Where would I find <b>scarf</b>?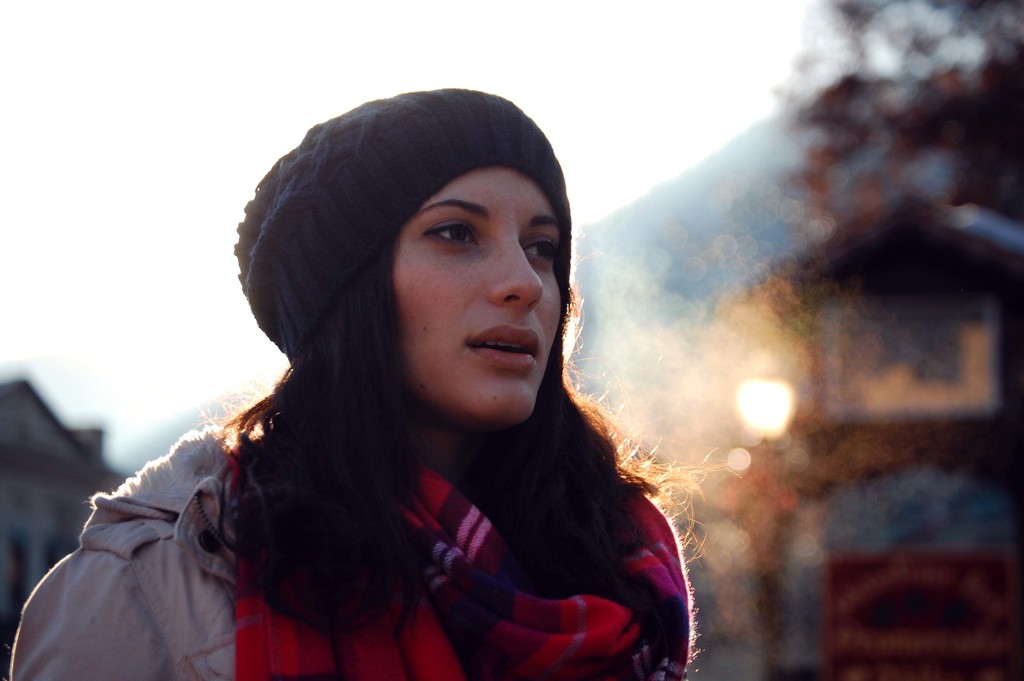
At [x1=239, y1=431, x2=696, y2=680].
